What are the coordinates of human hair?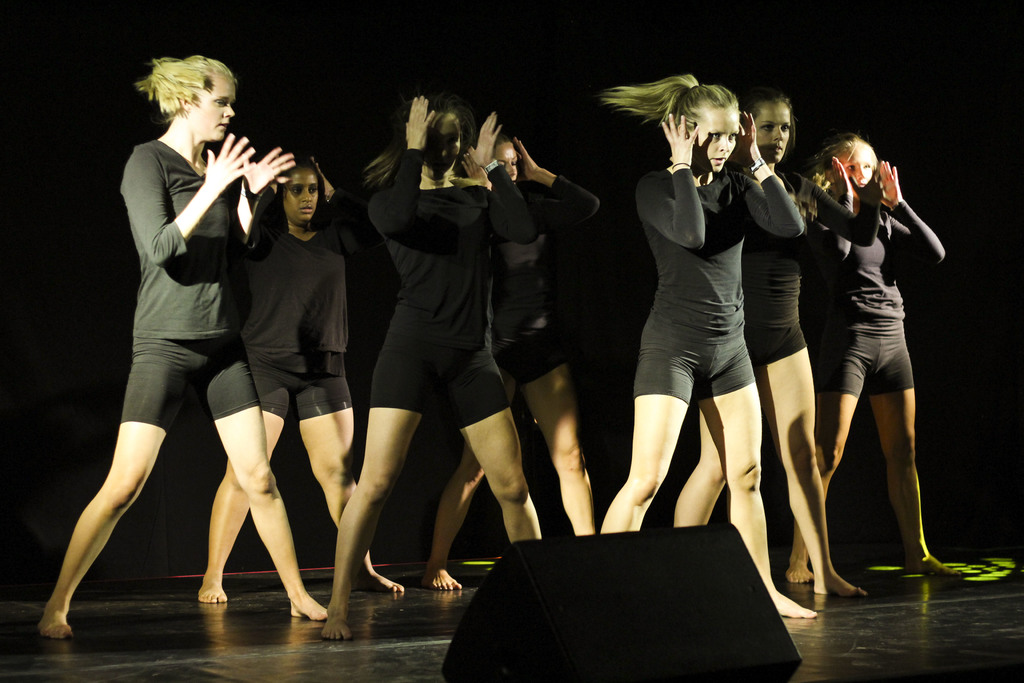
<box>360,91,476,191</box>.
